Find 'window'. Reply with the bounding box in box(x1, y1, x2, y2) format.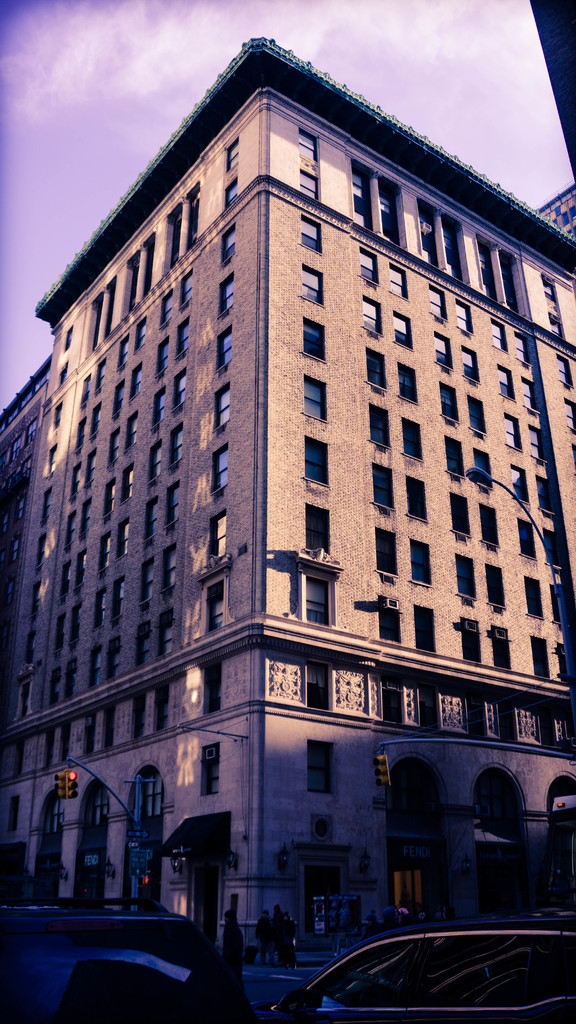
box(162, 289, 172, 328).
